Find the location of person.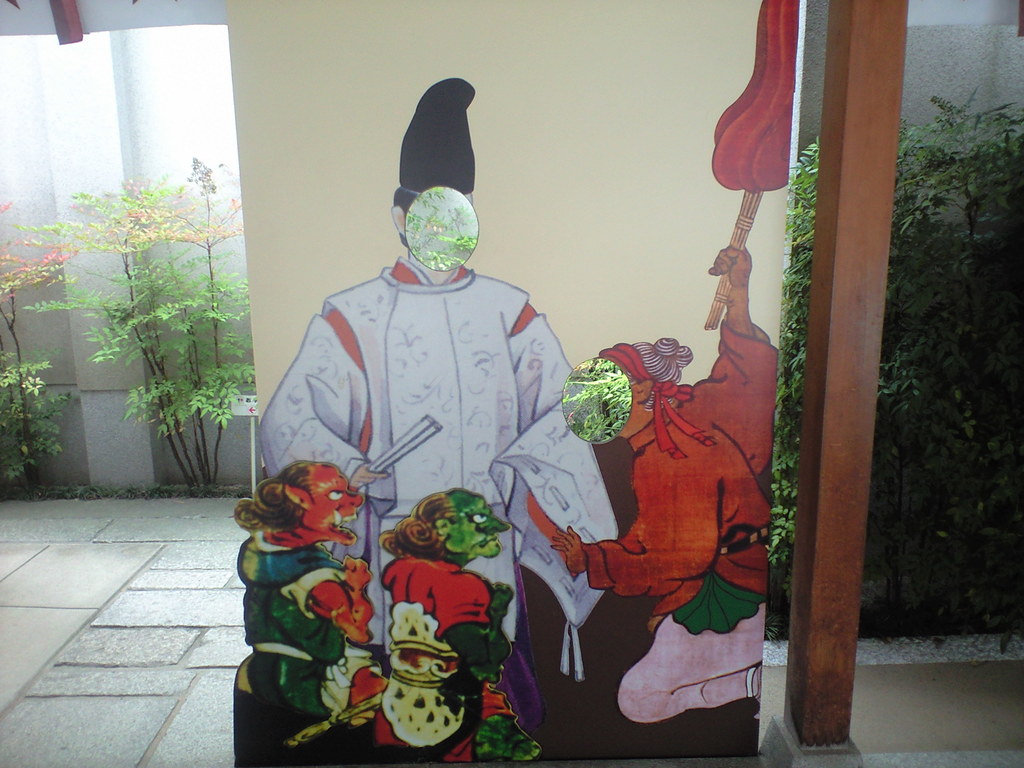
Location: [382,483,543,753].
